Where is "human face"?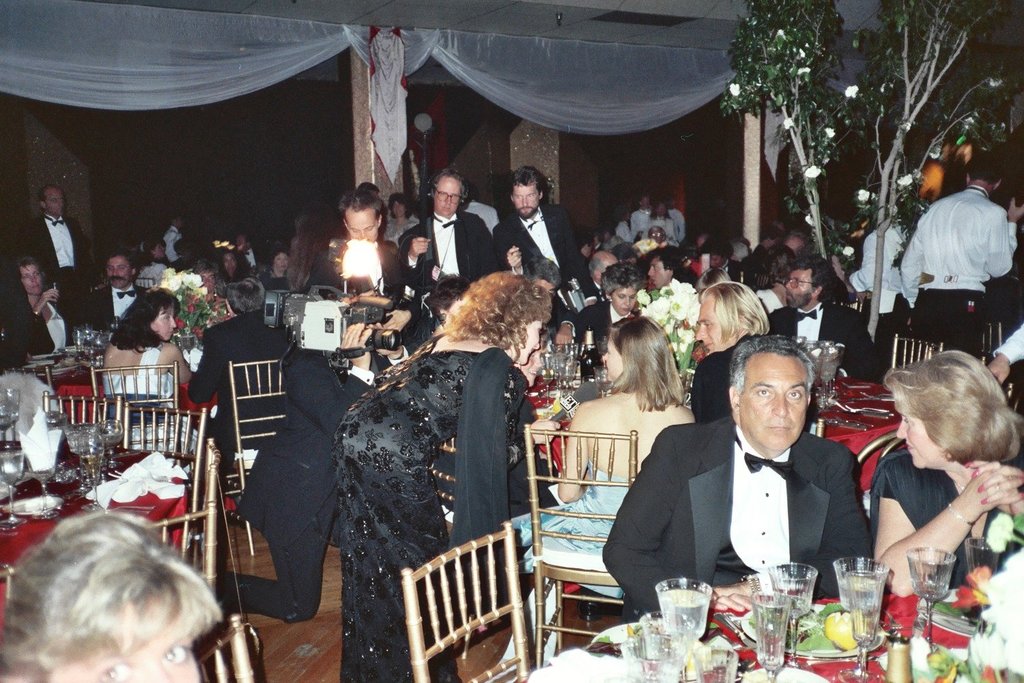
<region>524, 313, 545, 364</region>.
